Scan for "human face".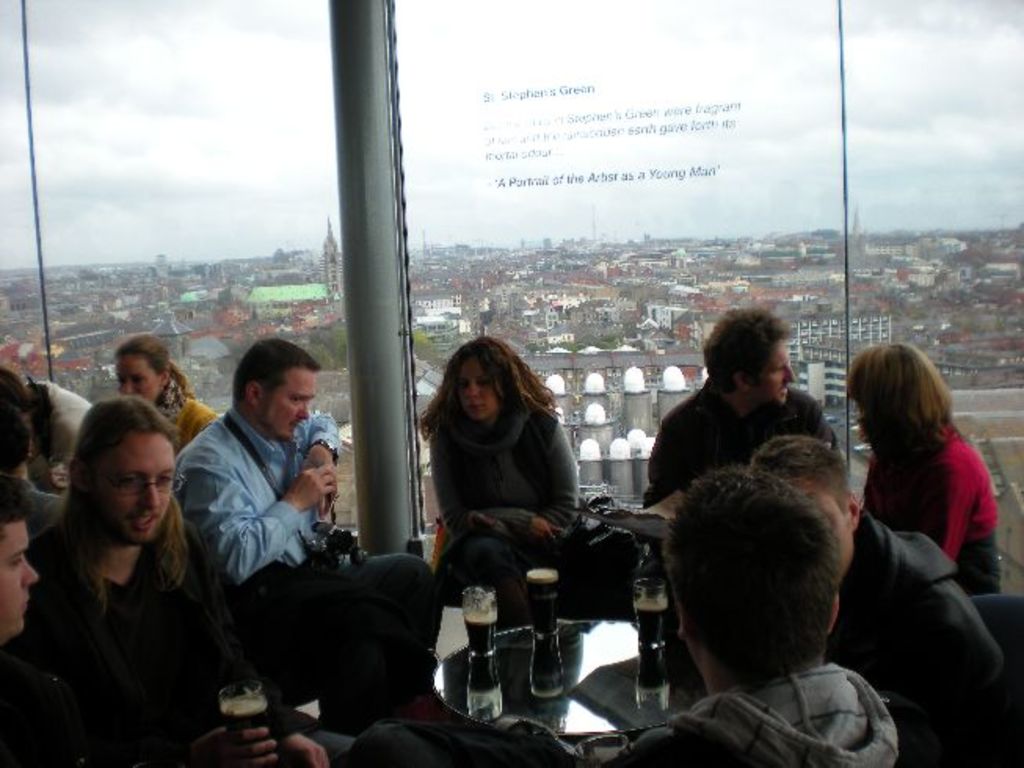
Scan result: locate(254, 368, 320, 442).
